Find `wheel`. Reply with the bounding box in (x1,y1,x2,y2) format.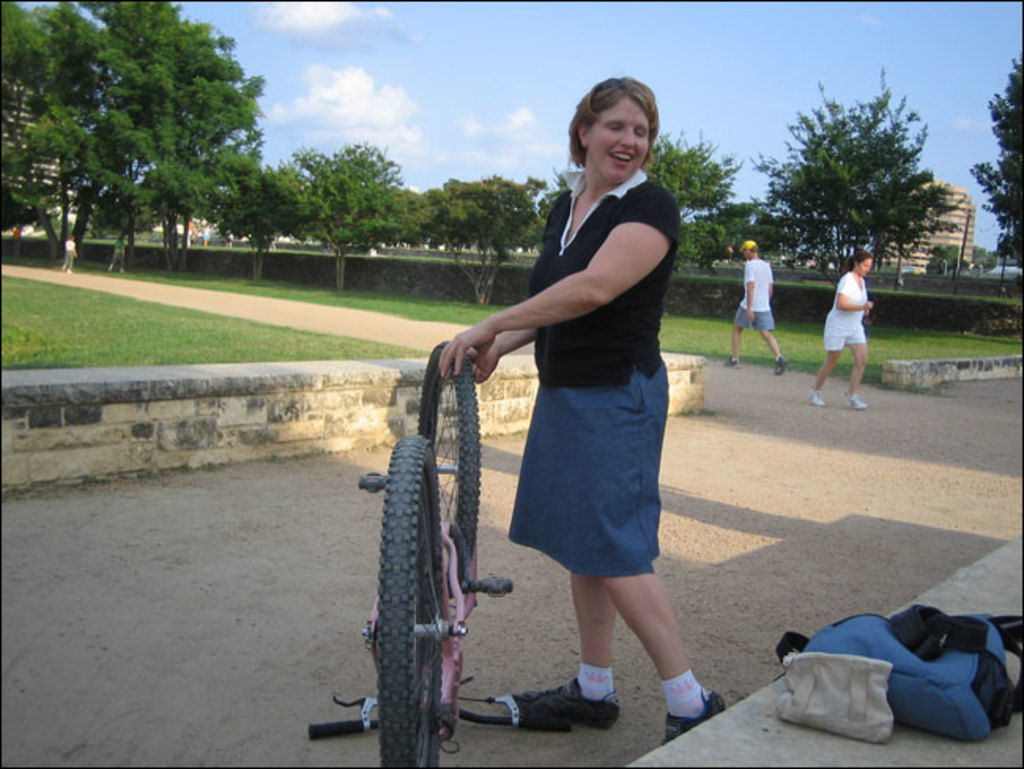
(348,433,477,749).
